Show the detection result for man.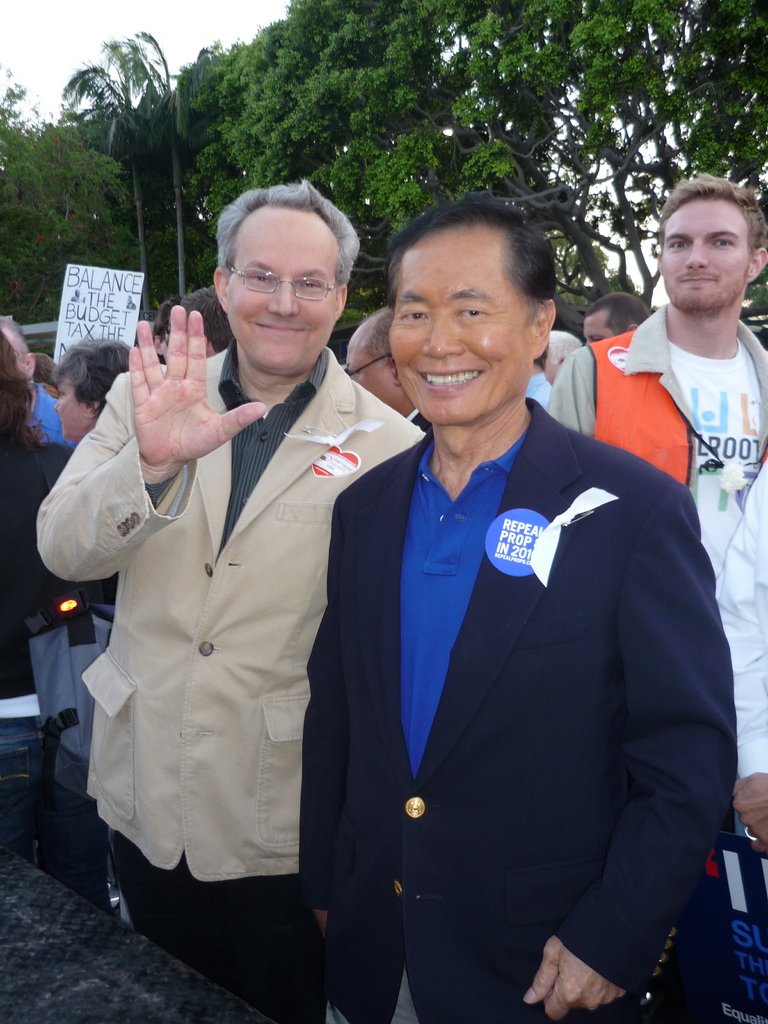
BBox(545, 173, 767, 1023).
